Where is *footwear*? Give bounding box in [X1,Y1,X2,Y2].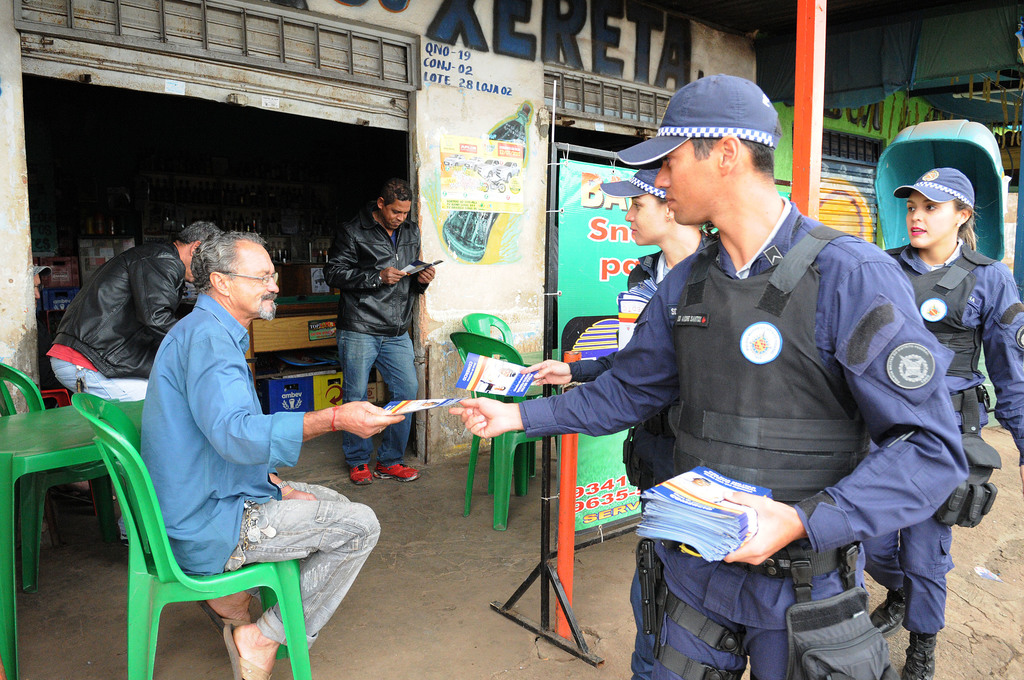
[870,588,902,637].
